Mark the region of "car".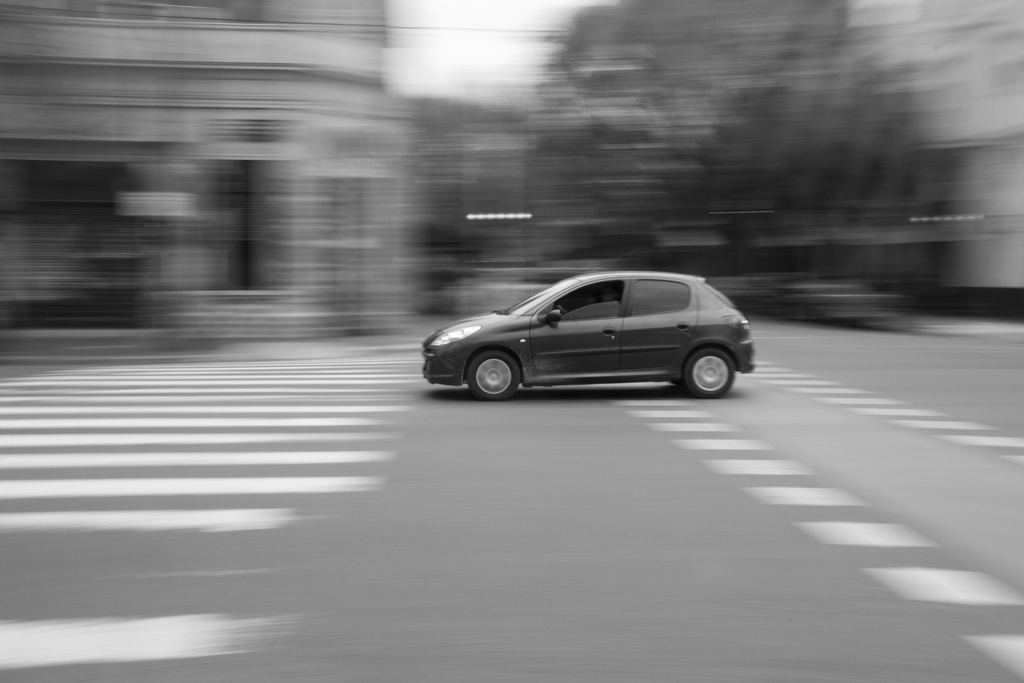
Region: 429, 261, 758, 404.
